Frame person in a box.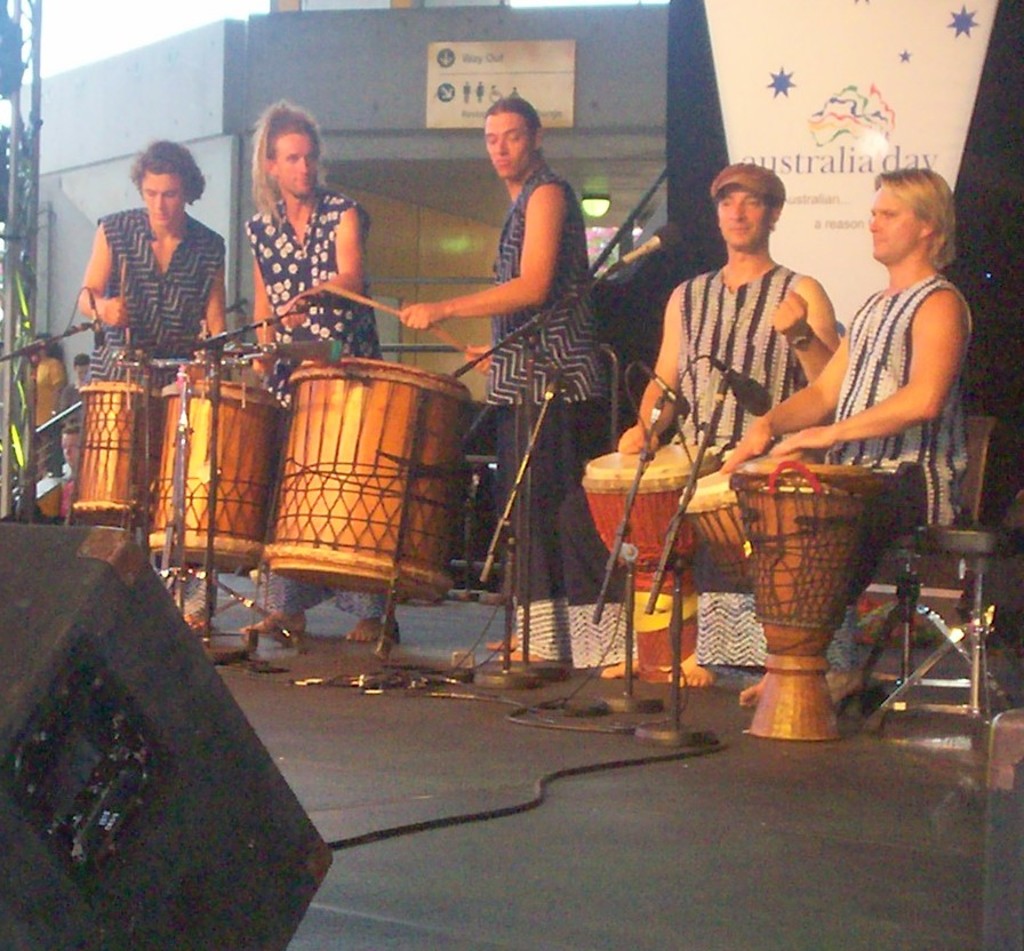
box(235, 110, 408, 660).
